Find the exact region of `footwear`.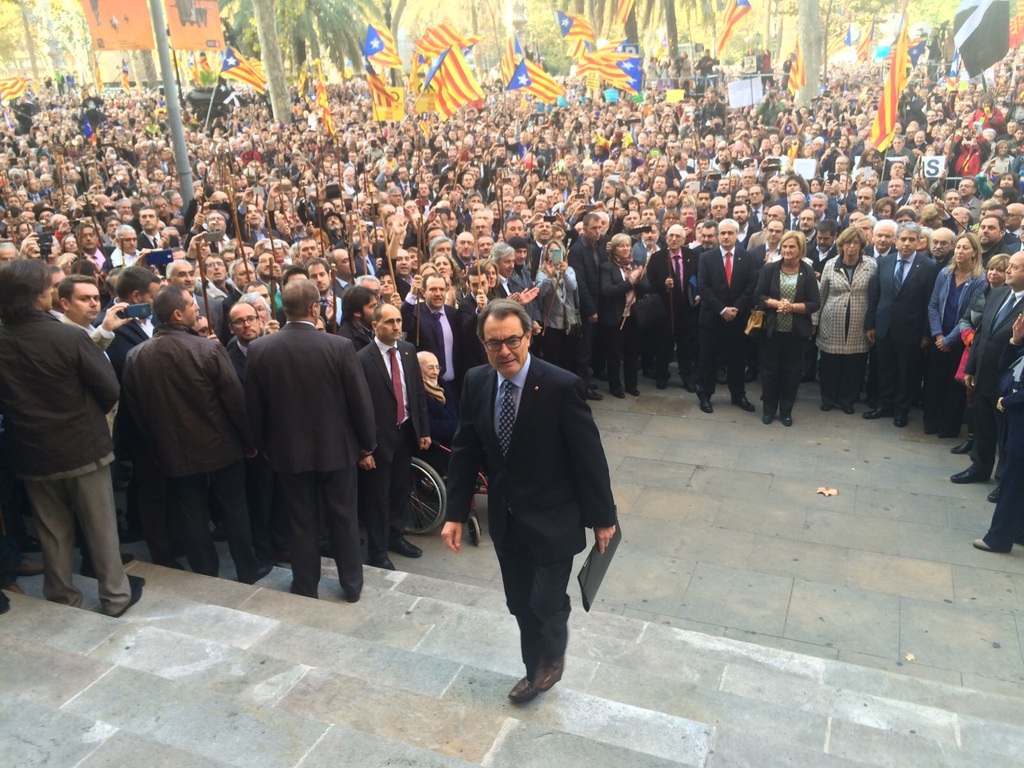
Exact region: 657, 364, 668, 388.
